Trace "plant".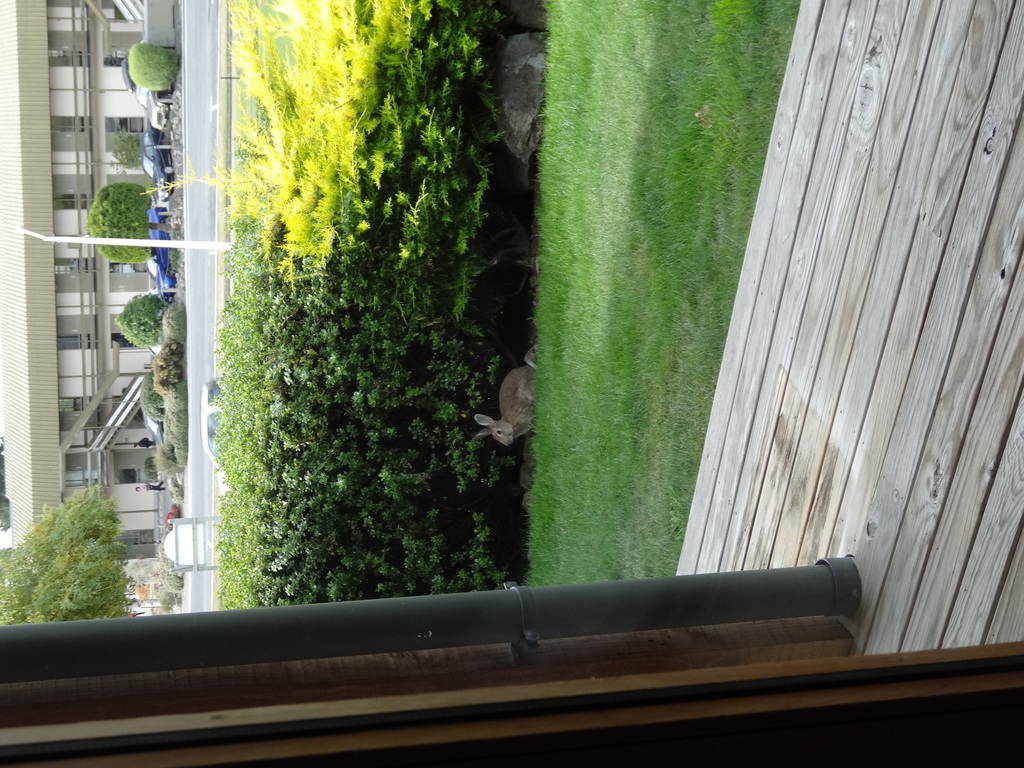
Traced to {"left": 167, "top": 303, "right": 193, "bottom": 472}.
